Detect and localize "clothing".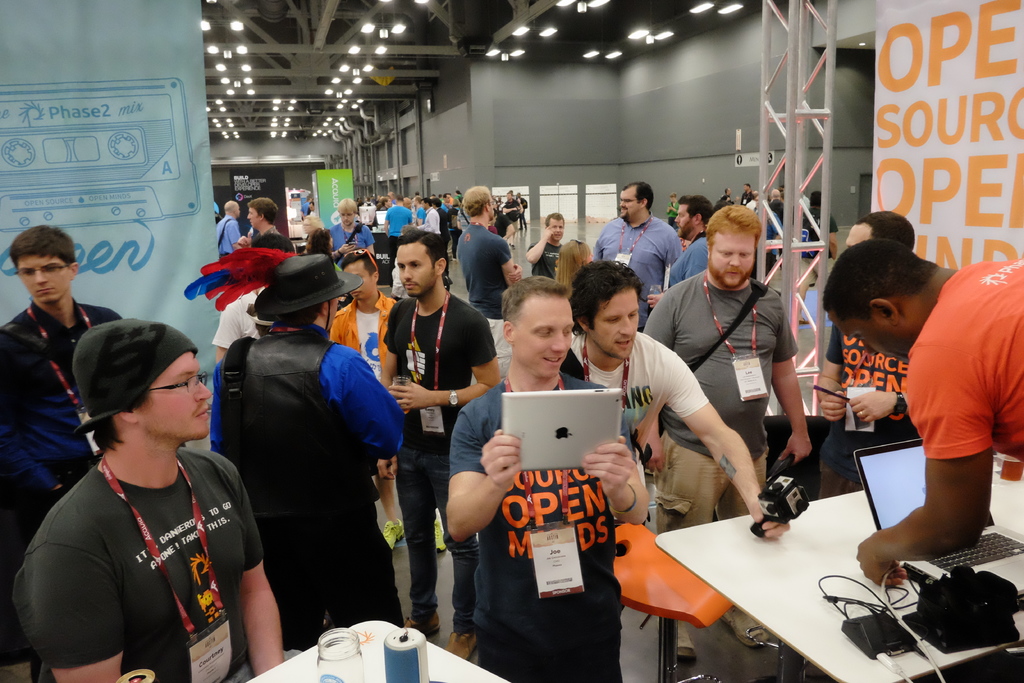
Localized at l=720, t=197, r=737, b=204.
